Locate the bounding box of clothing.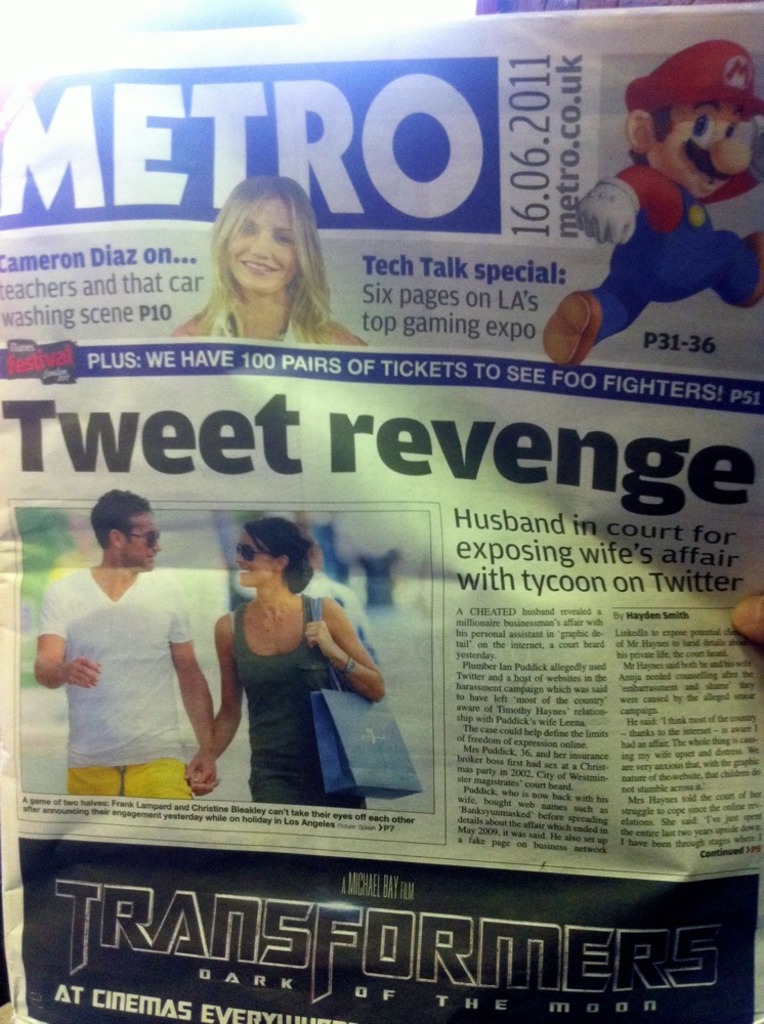
Bounding box: left=229, top=608, right=365, bottom=808.
